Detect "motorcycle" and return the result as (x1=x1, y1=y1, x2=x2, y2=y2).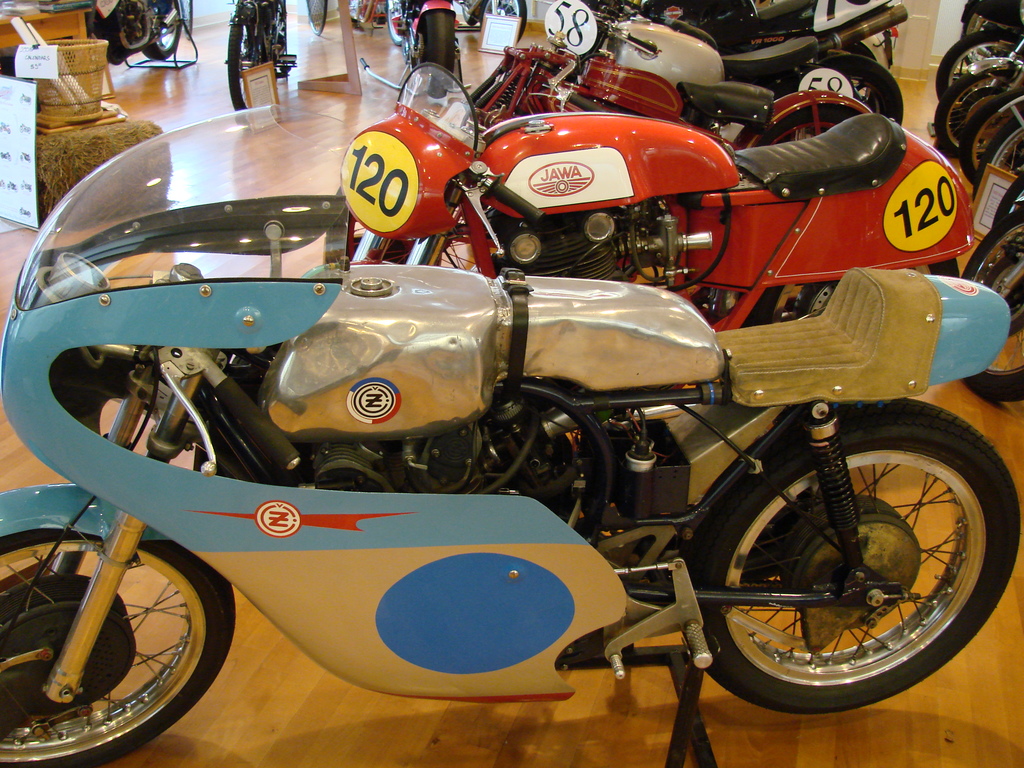
(x1=387, y1=0, x2=460, y2=102).
